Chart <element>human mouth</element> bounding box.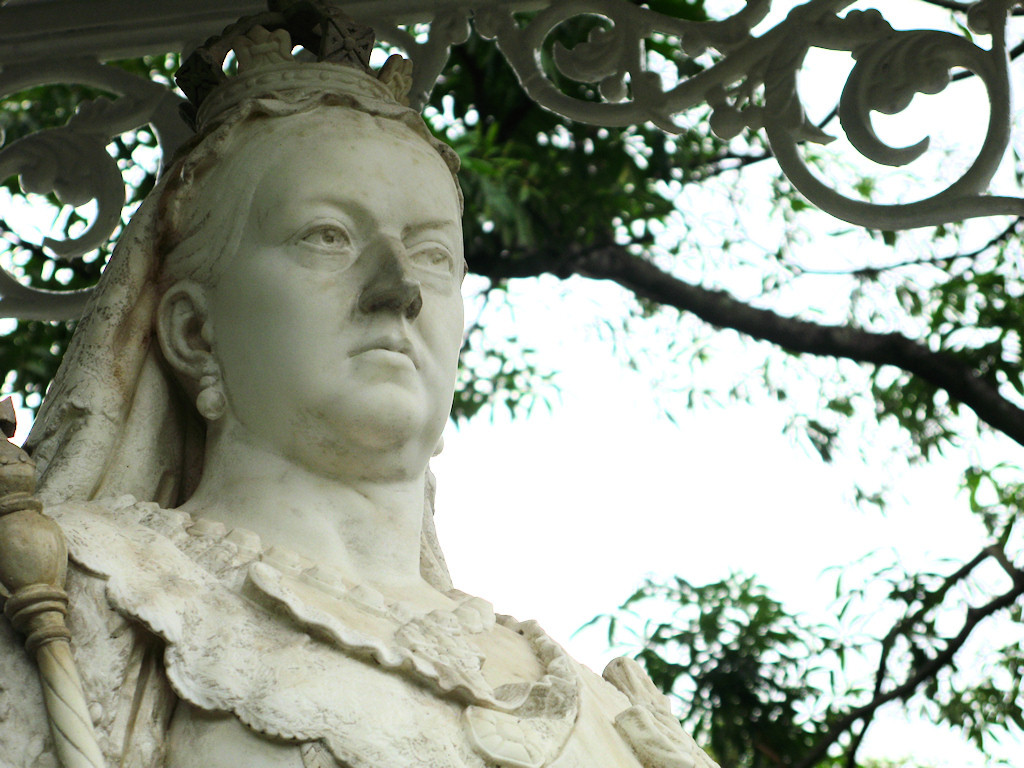
Charted: <region>345, 329, 423, 369</region>.
